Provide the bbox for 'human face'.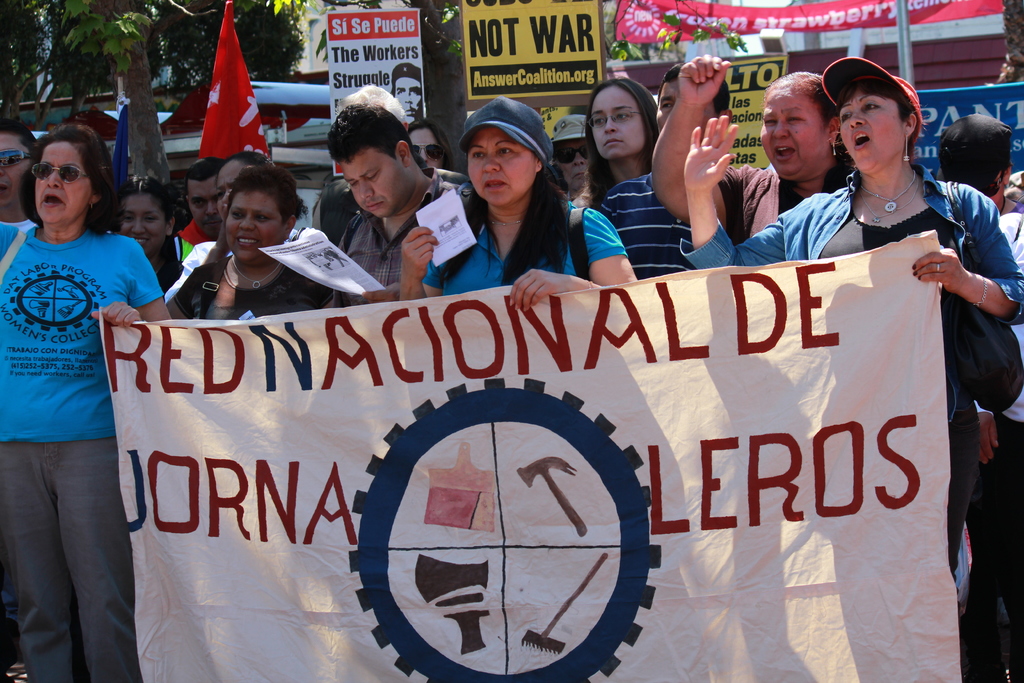
<box>656,81,714,143</box>.
